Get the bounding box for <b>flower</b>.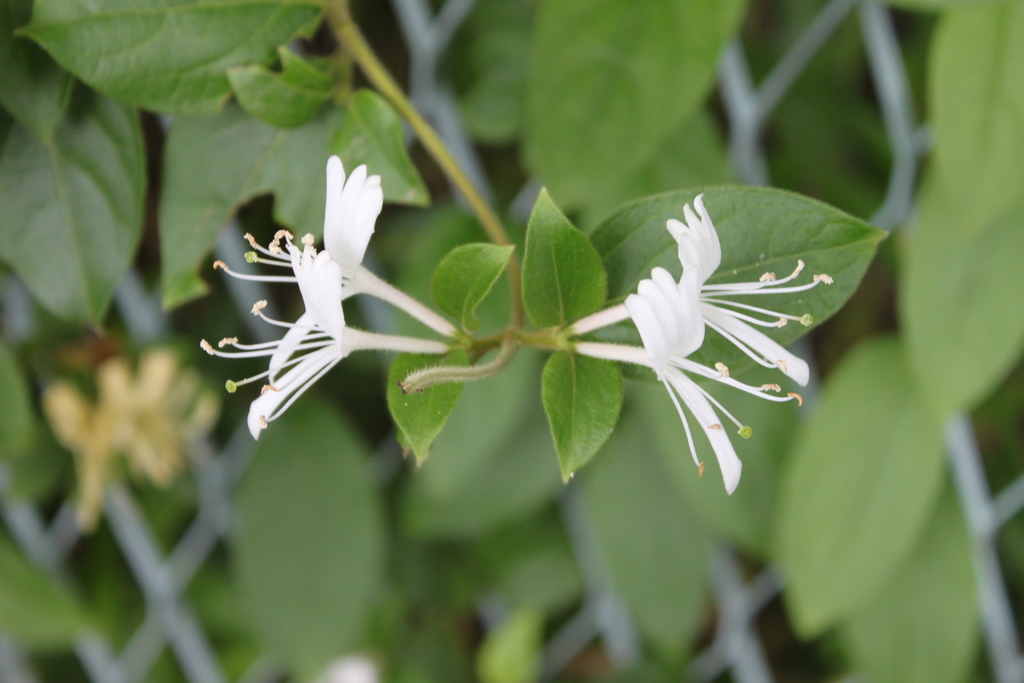
<region>212, 152, 462, 379</region>.
